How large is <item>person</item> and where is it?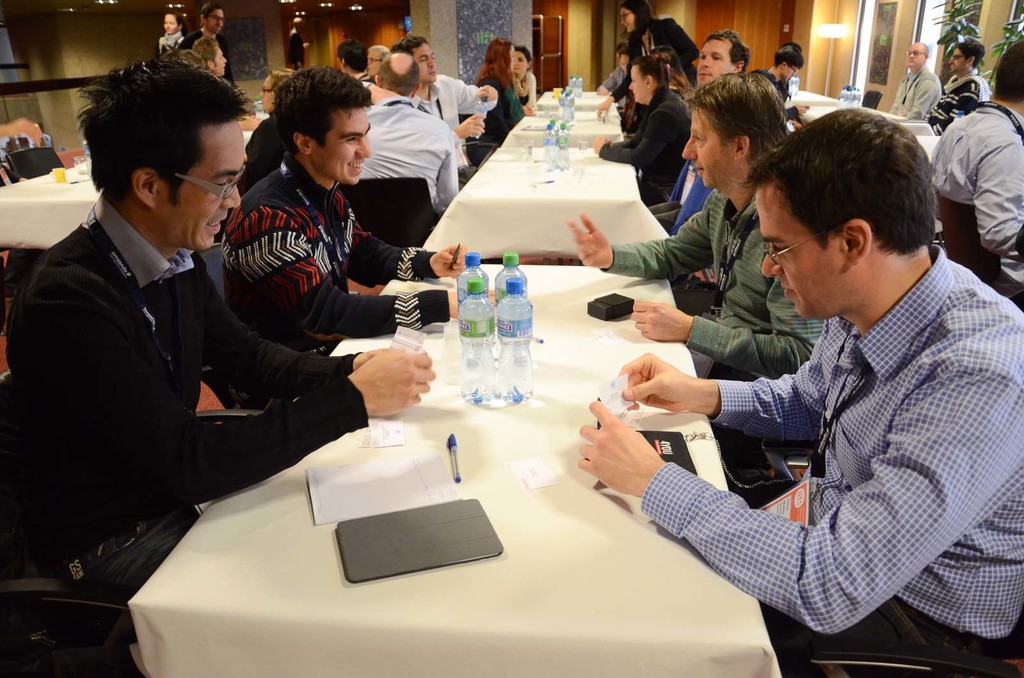
Bounding box: bbox(623, 112, 995, 665).
